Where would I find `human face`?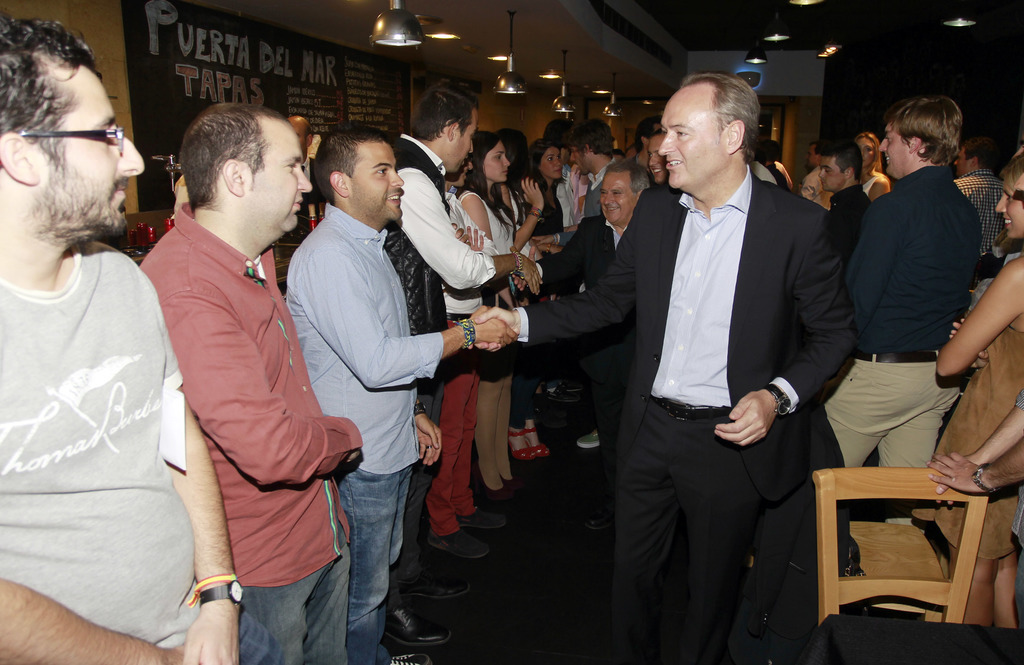
At [x1=452, y1=117, x2=479, y2=177].
